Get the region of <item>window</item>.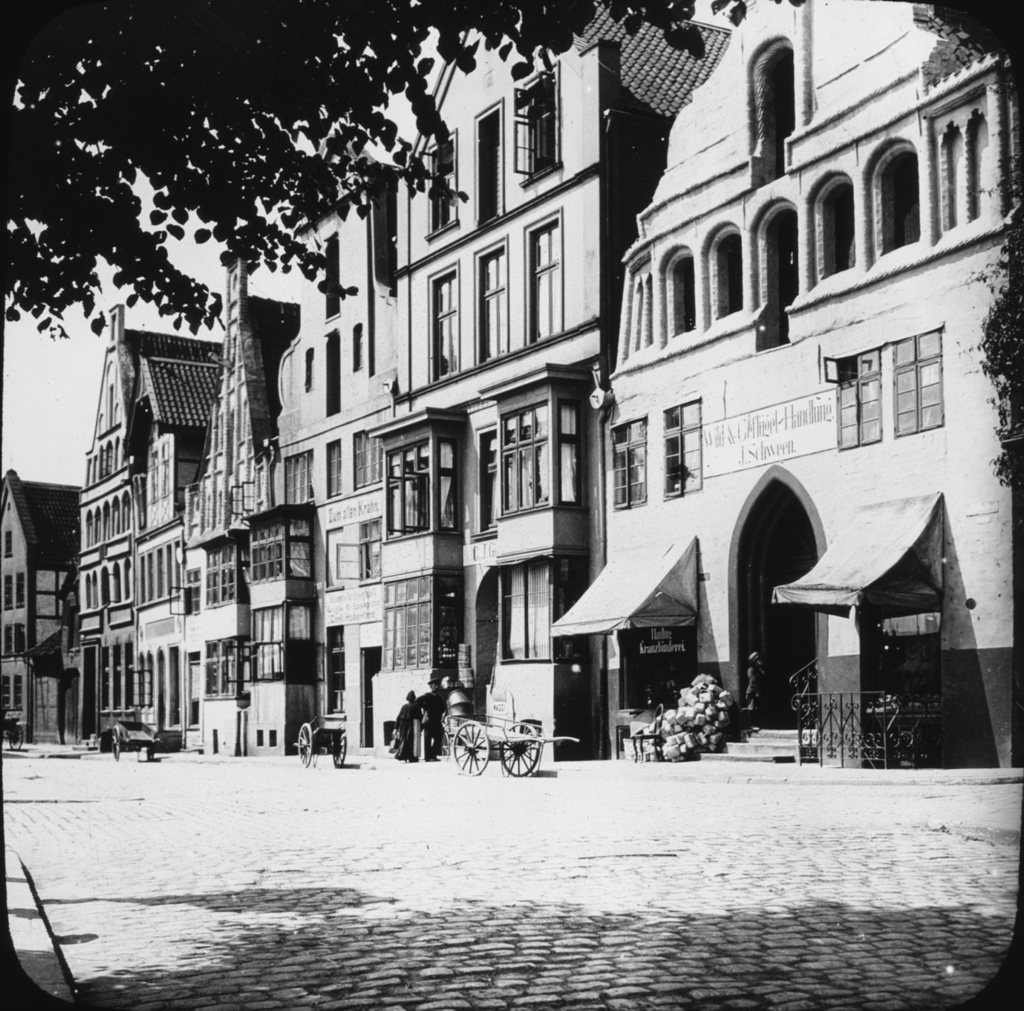
l=970, t=114, r=996, b=219.
